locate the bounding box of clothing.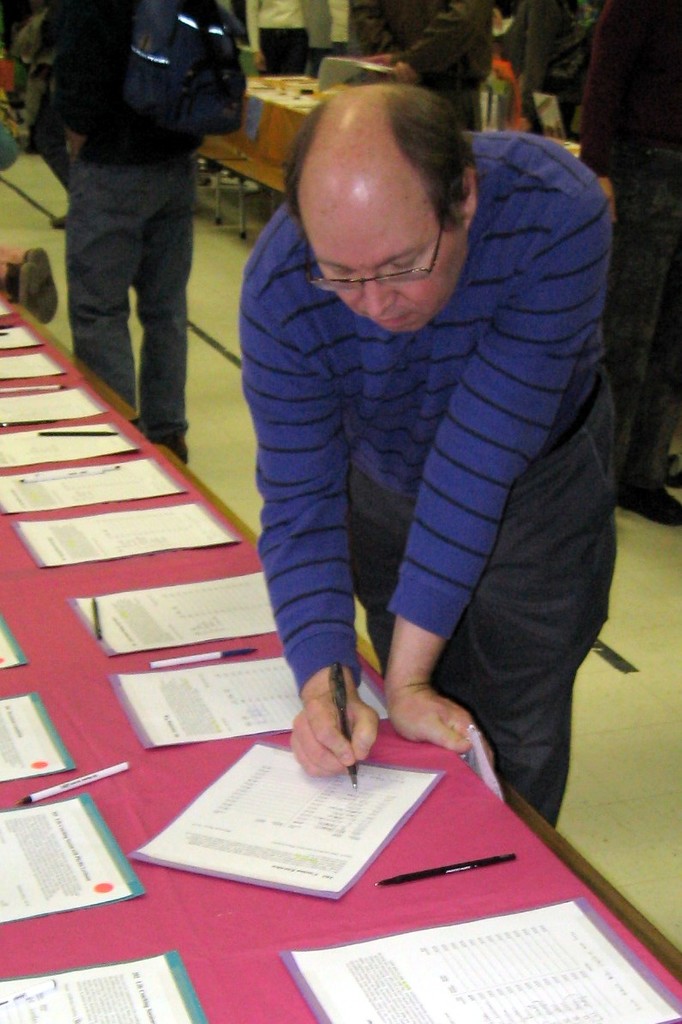
Bounding box: {"left": 571, "top": 0, "right": 681, "bottom": 506}.
